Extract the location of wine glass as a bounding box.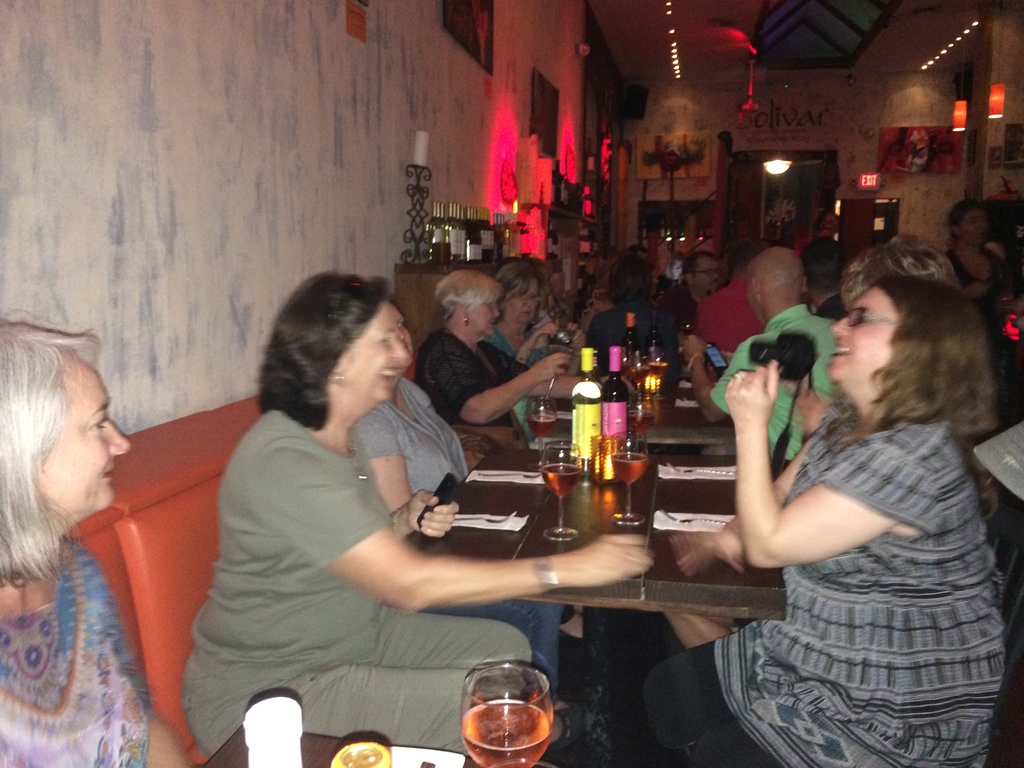
crop(541, 443, 579, 541).
